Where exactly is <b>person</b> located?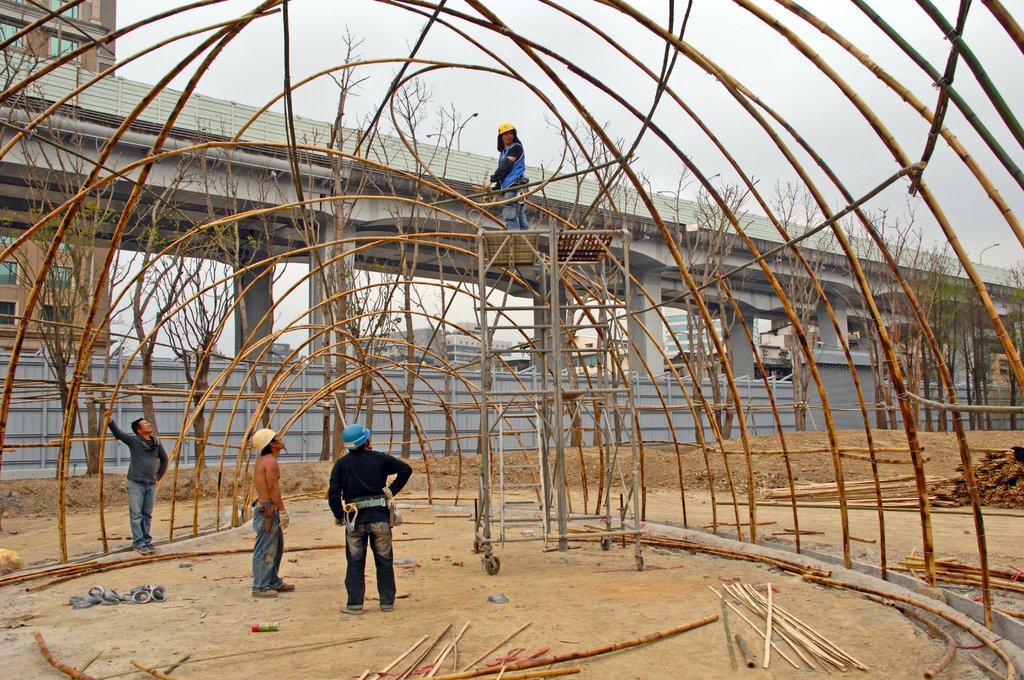
Its bounding box is 489 121 535 235.
